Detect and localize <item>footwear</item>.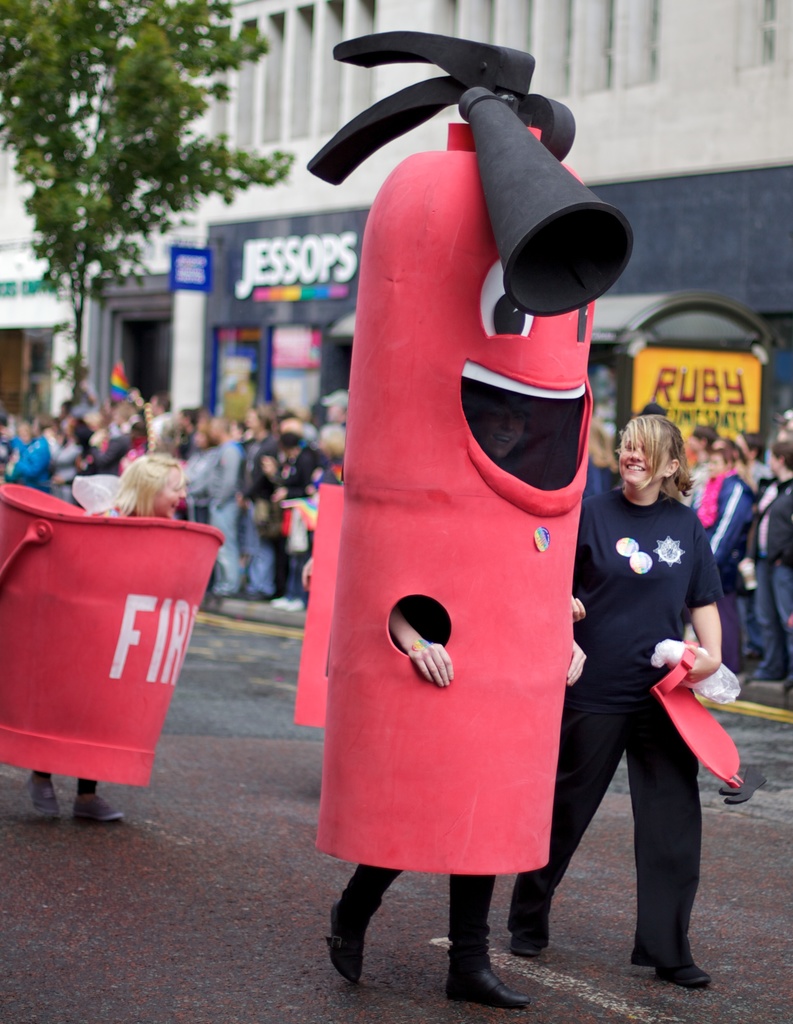
Localized at bbox=(27, 781, 62, 817).
